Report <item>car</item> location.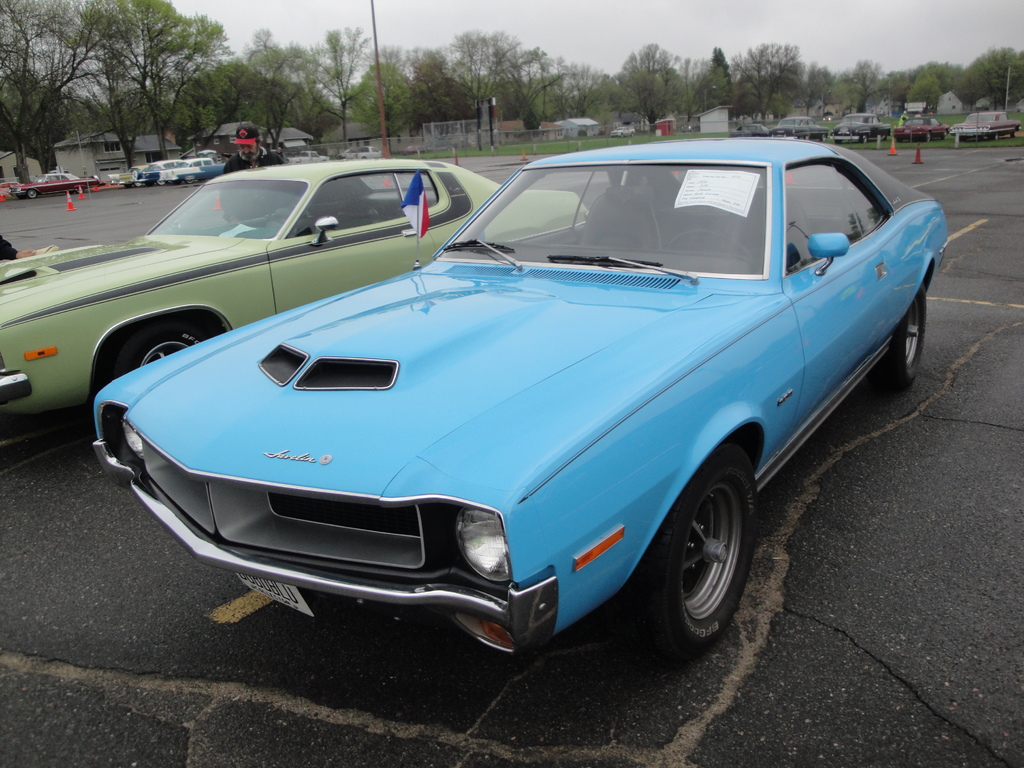
Report: (x1=191, y1=151, x2=219, y2=183).
